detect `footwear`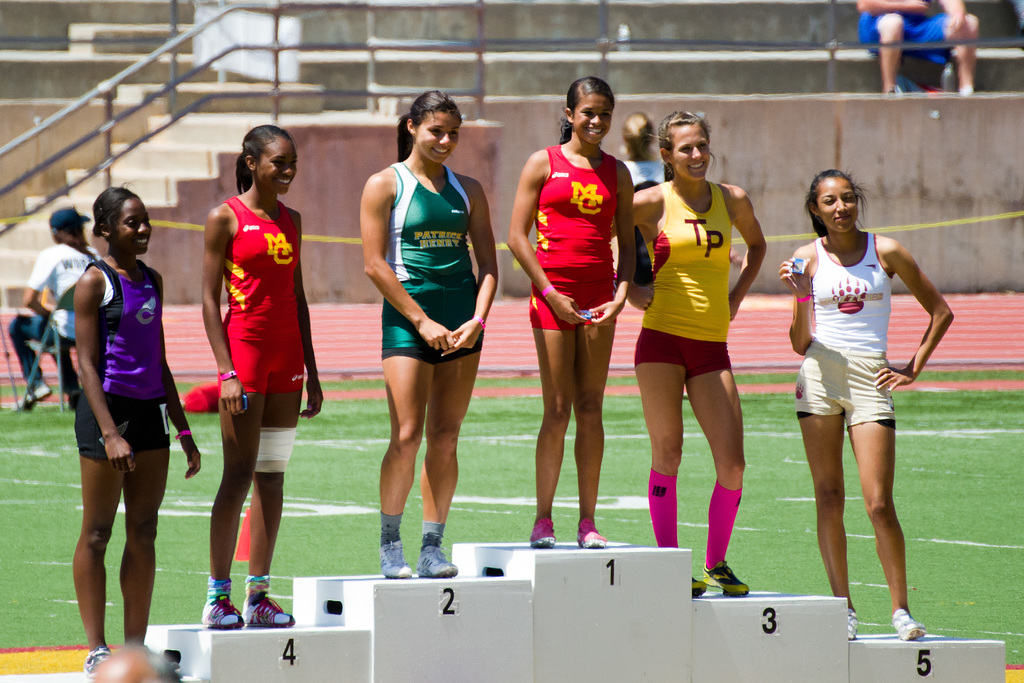
region(14, 383, 52, 409)
